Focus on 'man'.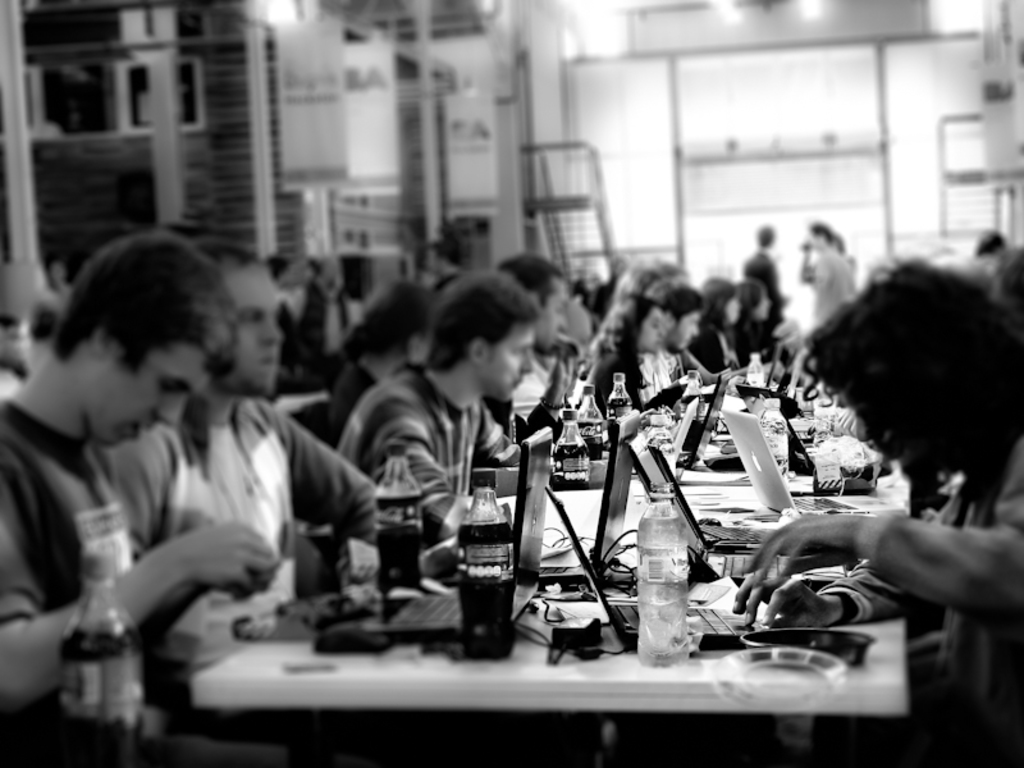
Focused at [0, 227, 291, 767].
